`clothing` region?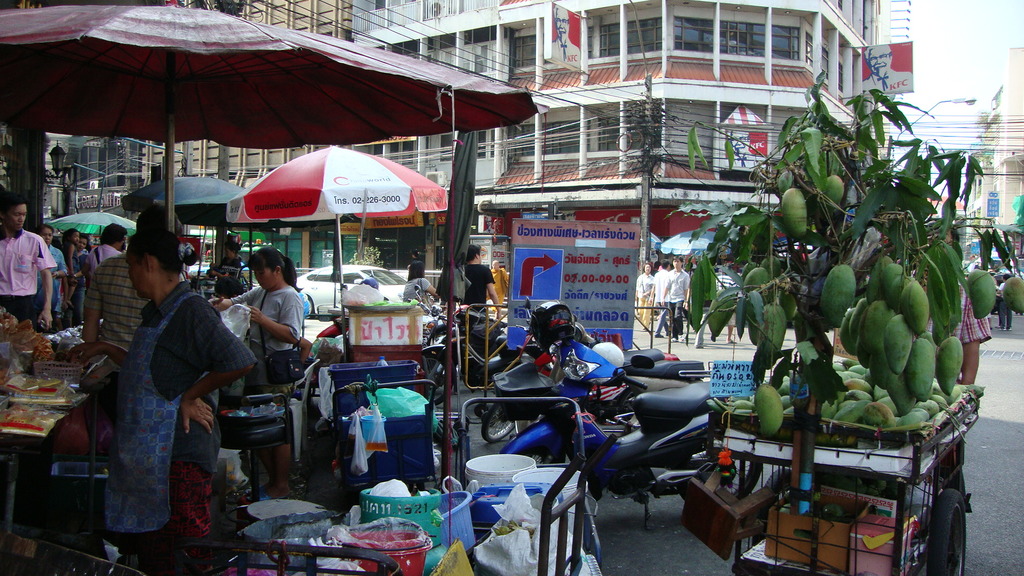
[left=232, top=285, right=294, bottom=442]
